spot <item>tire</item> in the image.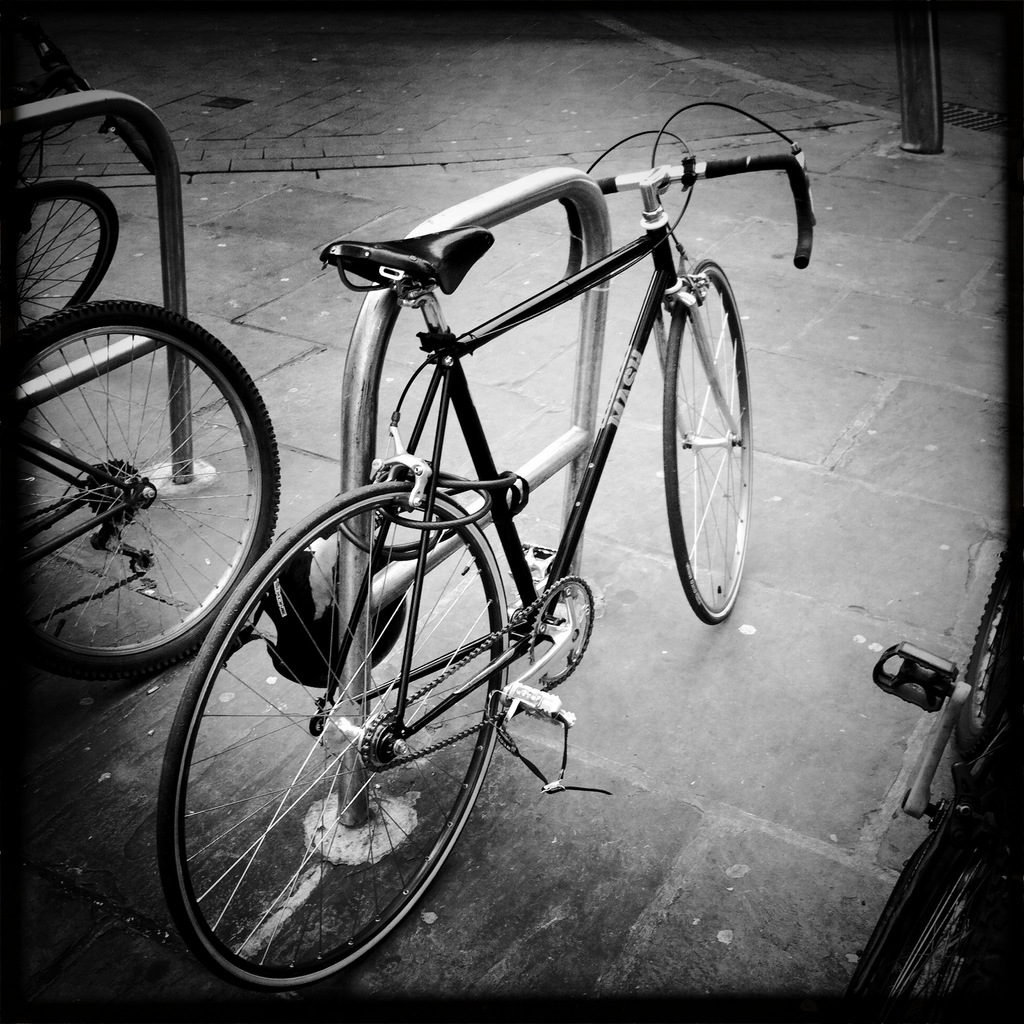
<item>tire</item> found at 936, 543, 1015, 758.
